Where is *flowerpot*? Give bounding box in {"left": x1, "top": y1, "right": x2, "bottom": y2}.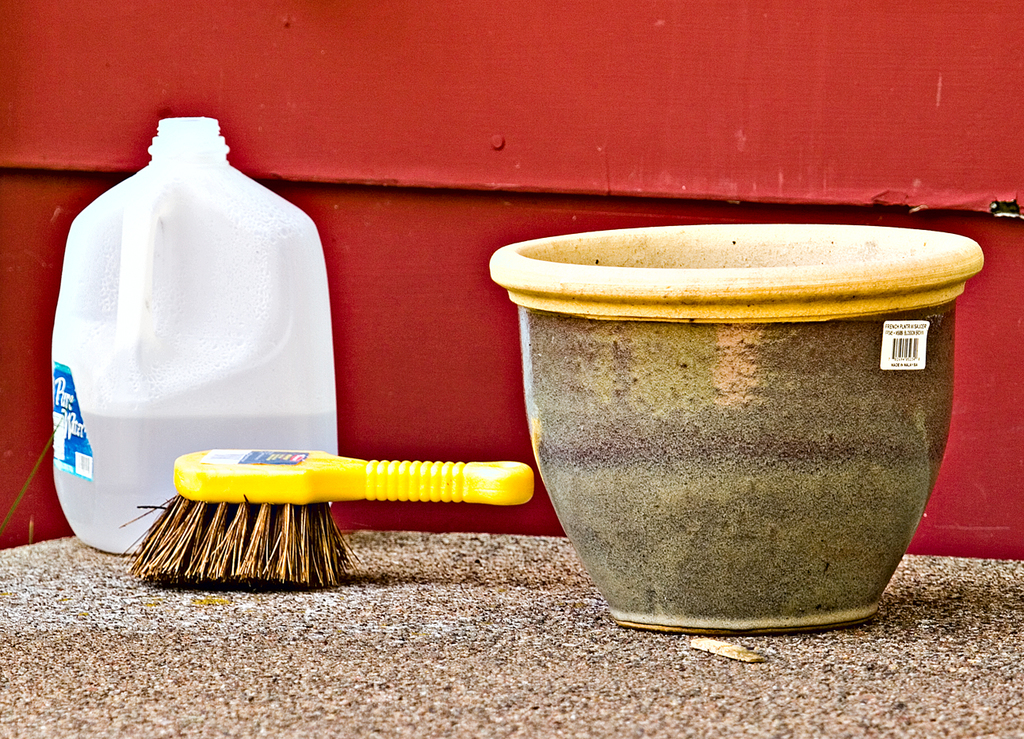
{"left": 480, "top": 193, "right": 968, "bottom": 634}.
